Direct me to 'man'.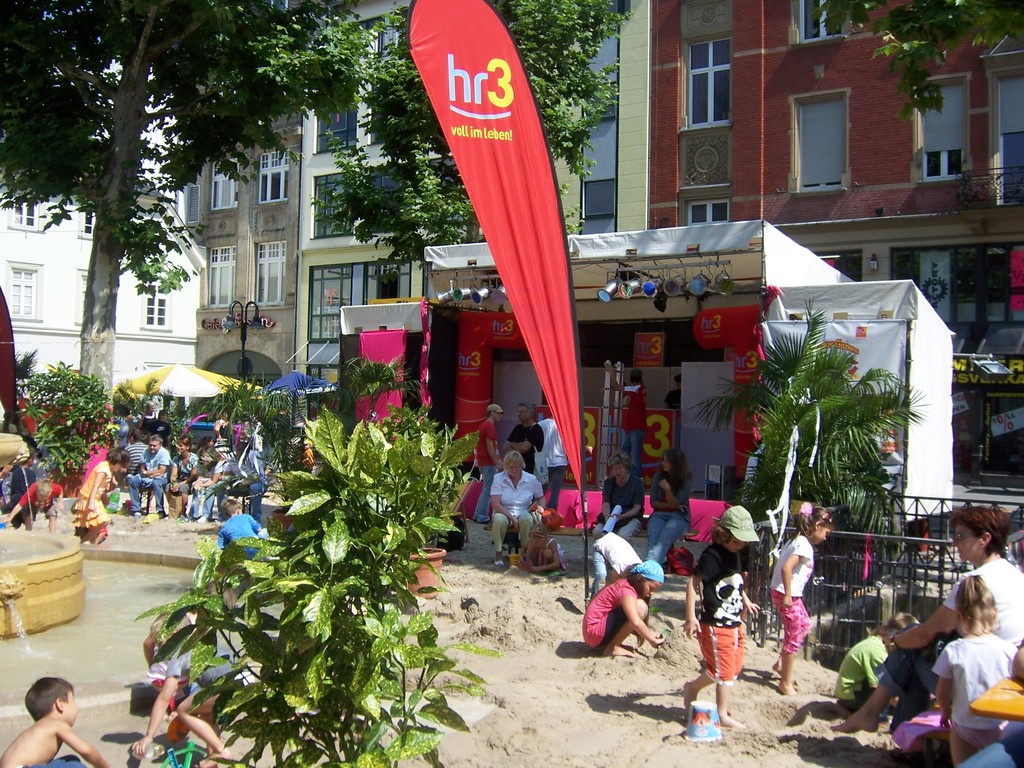
Direction: {"x1": 596, "y1": 450, "x2": 646, "y2": 543}.
